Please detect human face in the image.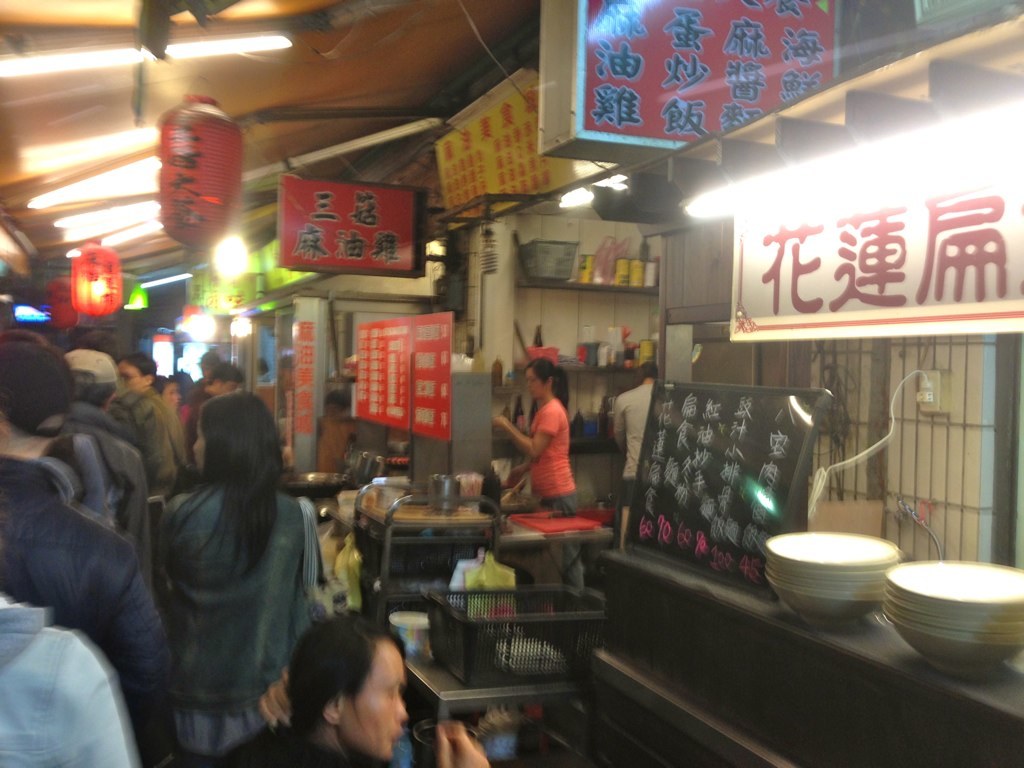
118/361/141/394.
